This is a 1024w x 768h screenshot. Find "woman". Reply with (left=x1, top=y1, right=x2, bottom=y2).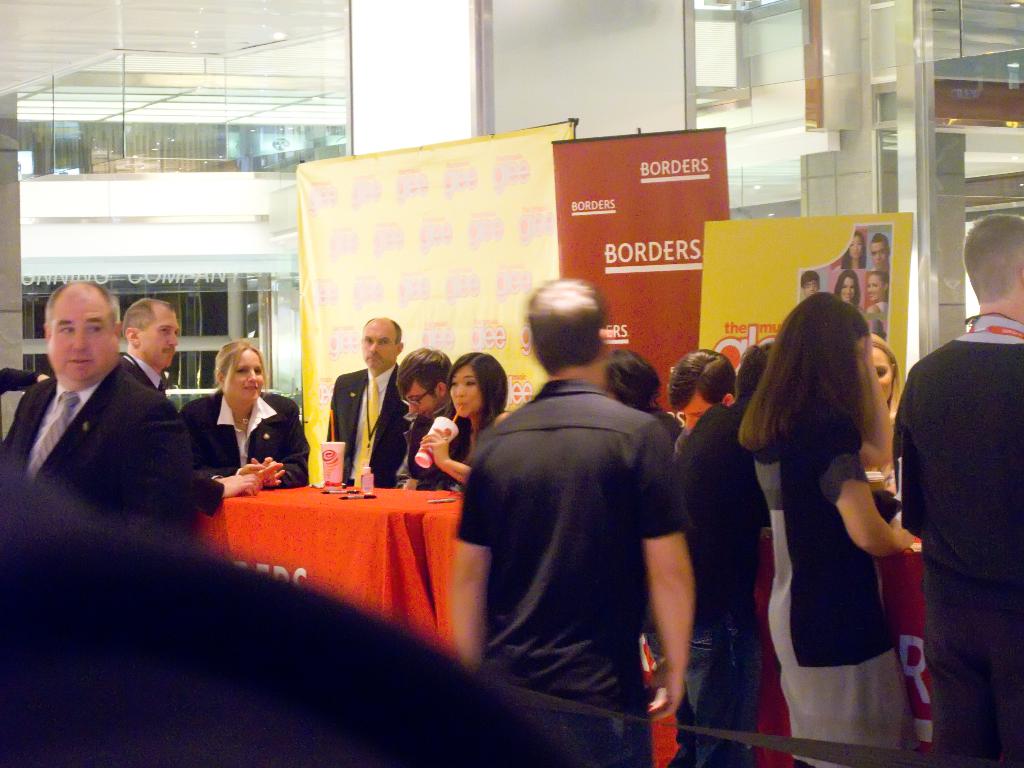
(left=611, top=350, right=683, bottom=444).
